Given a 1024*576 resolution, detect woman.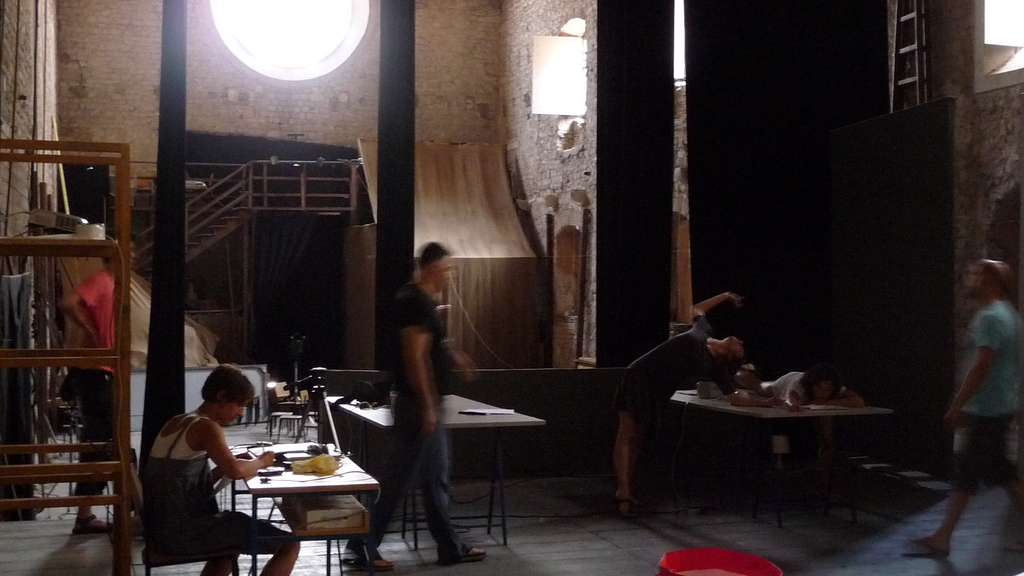
rect(736, 370, 863, 415).
